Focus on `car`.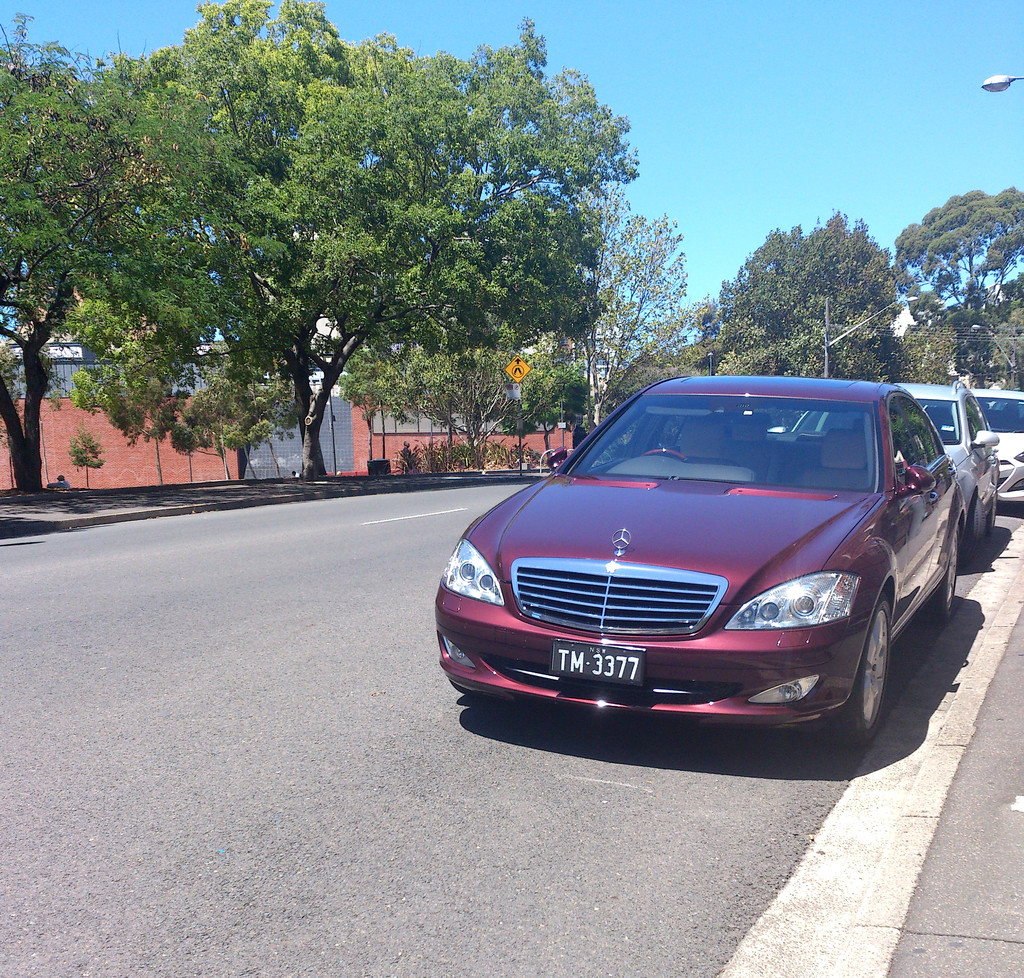
Focused at BBox(790, 380, 1001, 558).
